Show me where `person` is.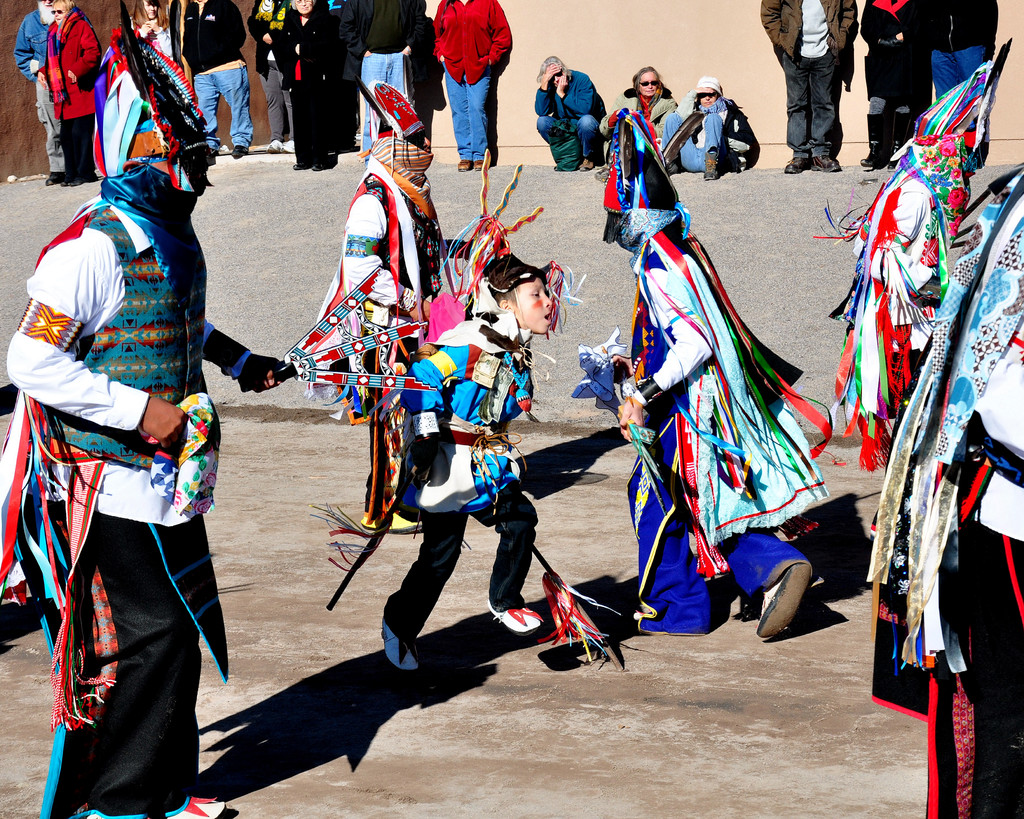
`person` is at 534, 54, 599, 168.
